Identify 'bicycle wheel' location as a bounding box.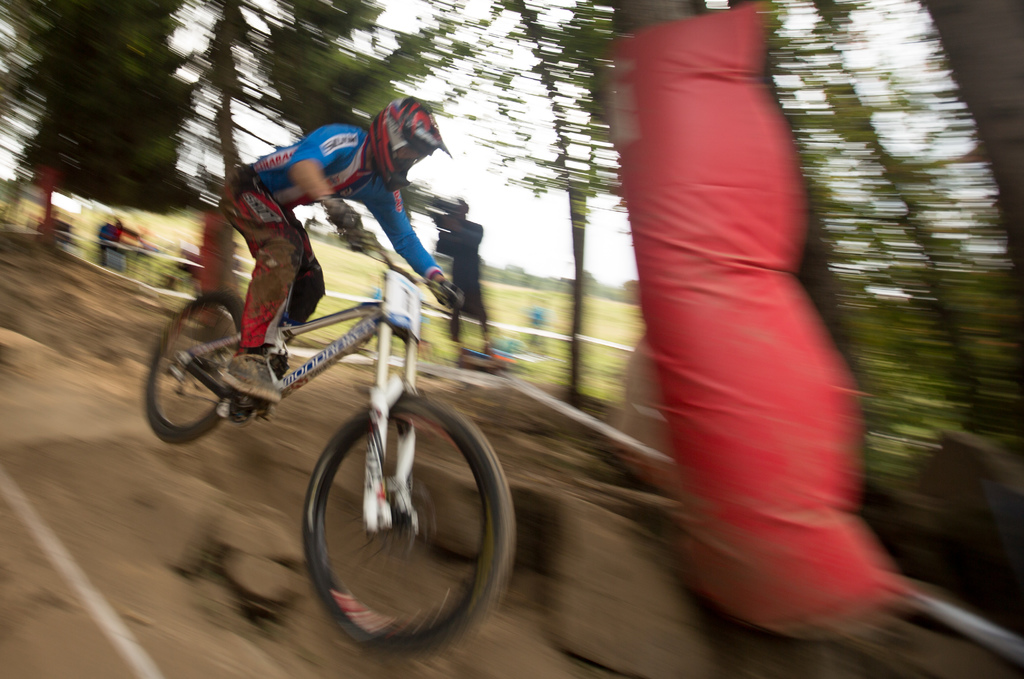
[x1=301, y1=389, x2=518, y2=658].
